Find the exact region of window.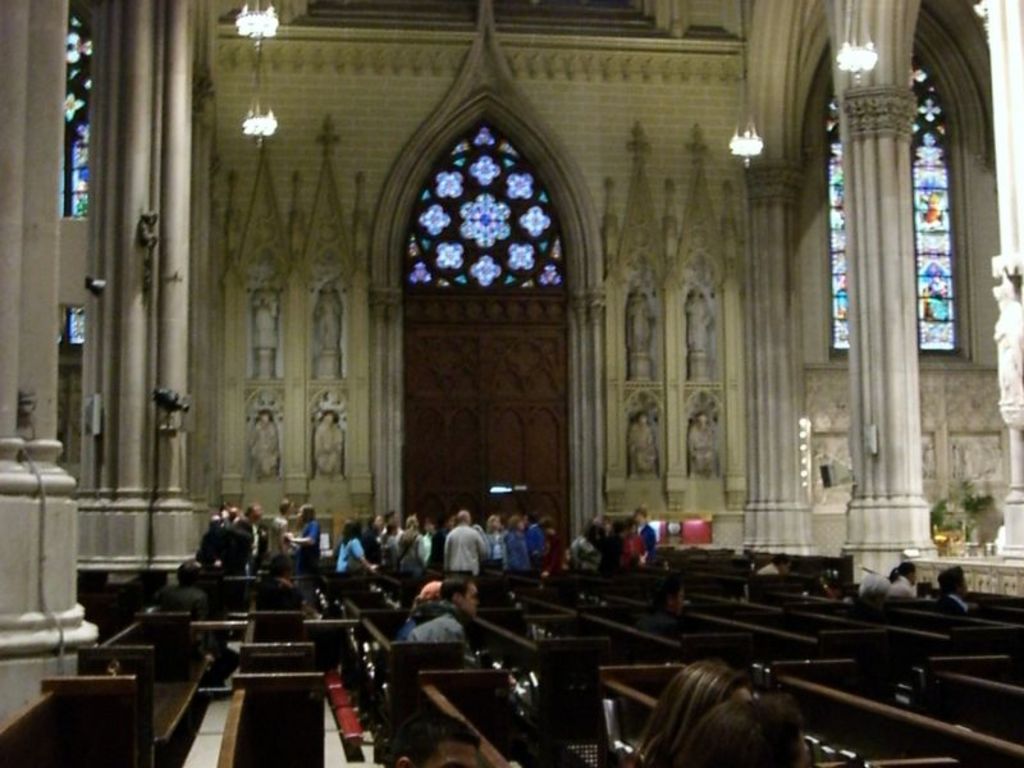
Exact region: bbox(58, 18, 95, 346).
